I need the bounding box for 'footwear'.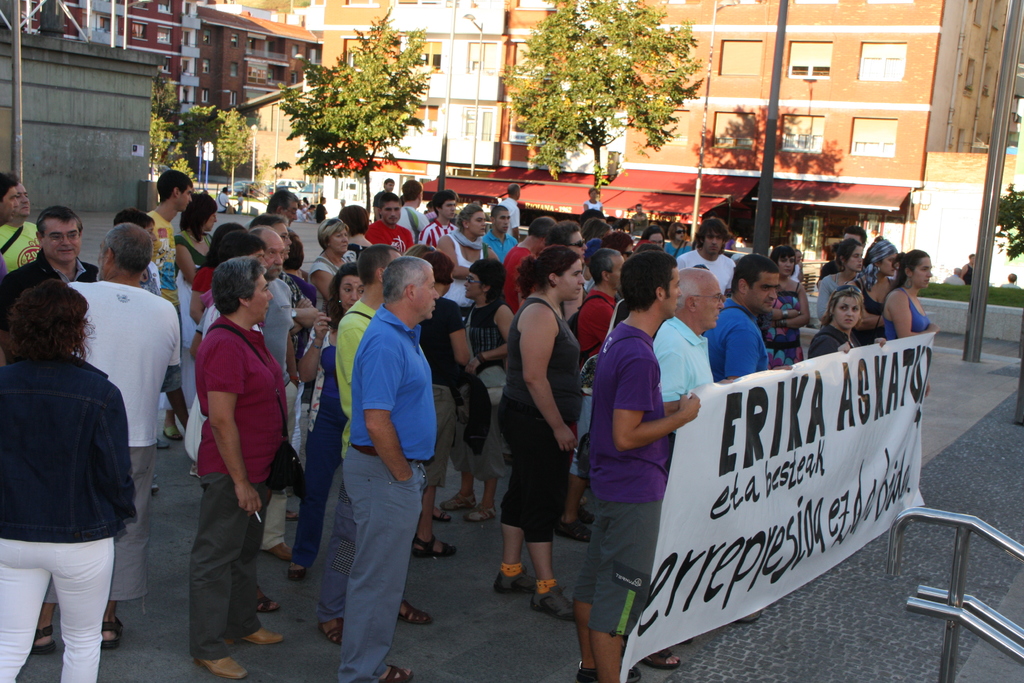
Here it is: x1=246 y1=626 x2=284 y2=645.
